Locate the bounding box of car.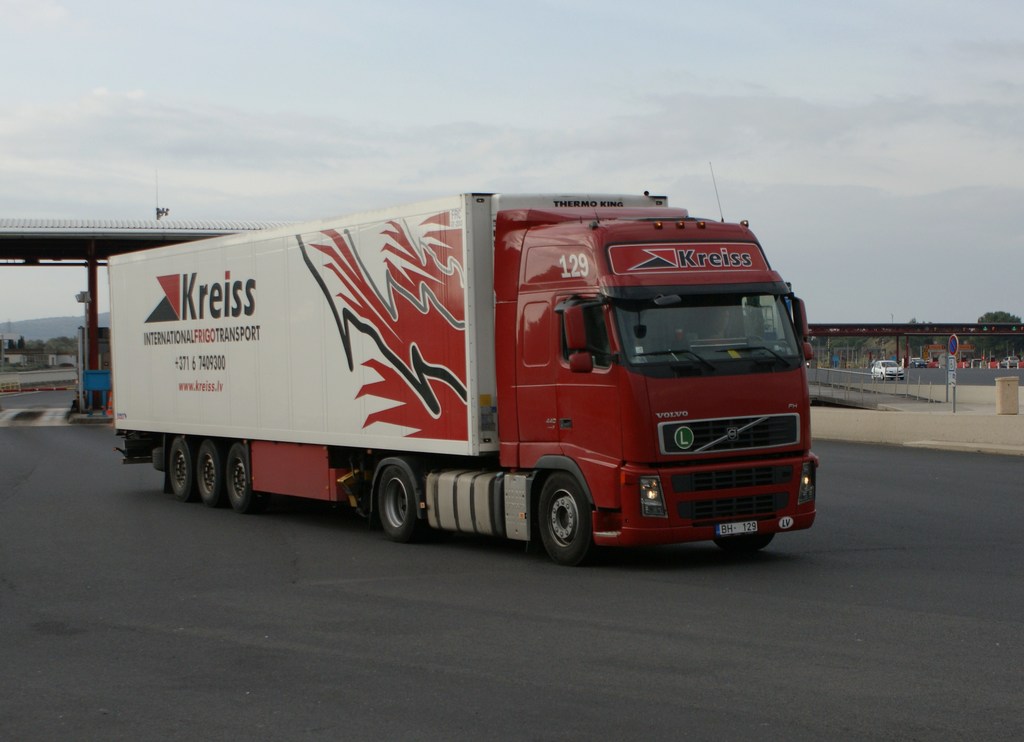
Bounding box: 868 357 902 381.
